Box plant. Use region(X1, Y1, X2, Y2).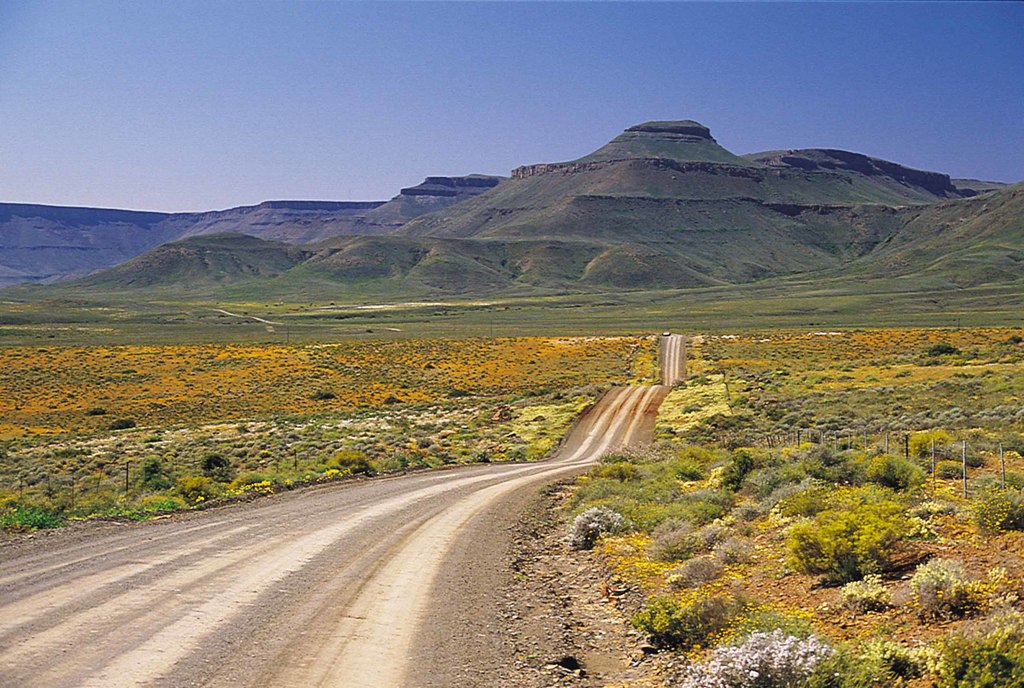
region(684, 625, 828, 685).
